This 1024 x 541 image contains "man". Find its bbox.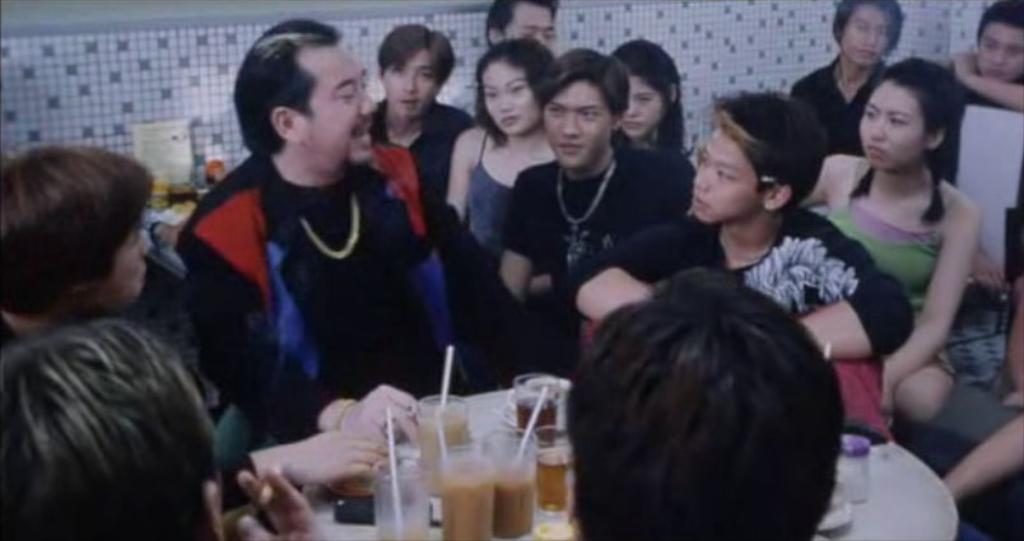
bbox=[787, 0, 900, 151].
